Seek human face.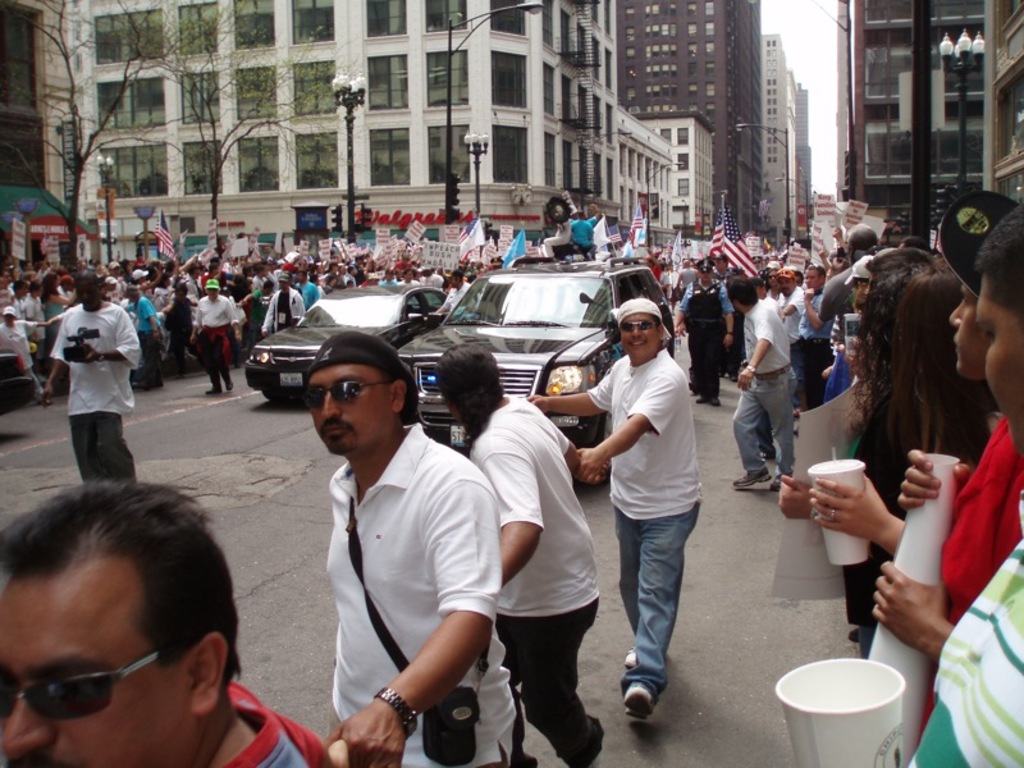
307 366 390 457.
